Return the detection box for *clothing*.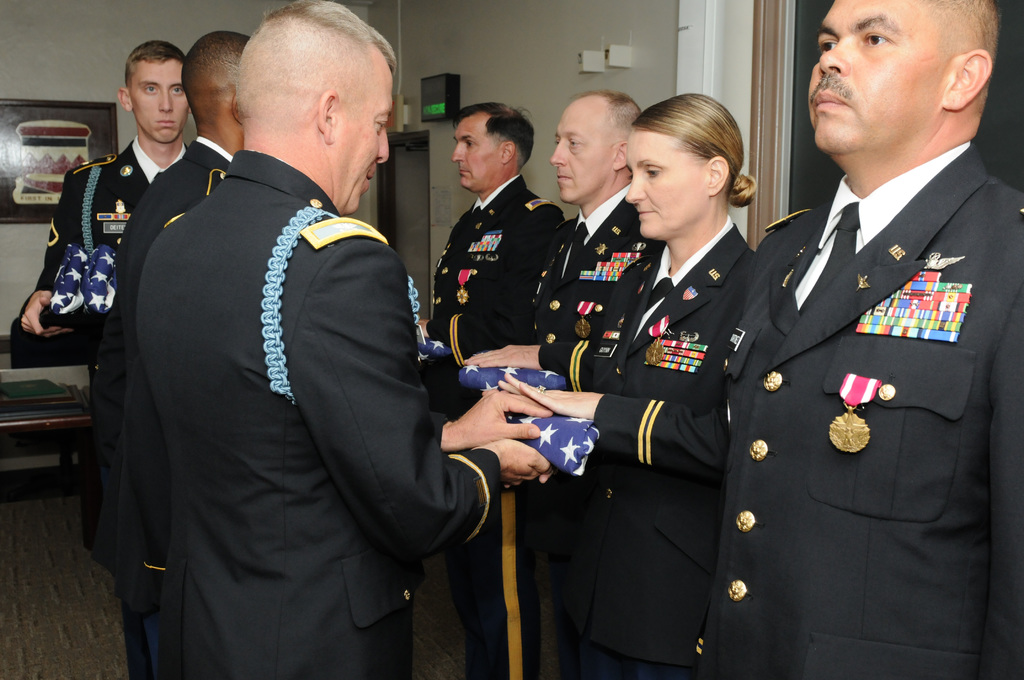
(left=17, top=131, right=190, bottom=567).
